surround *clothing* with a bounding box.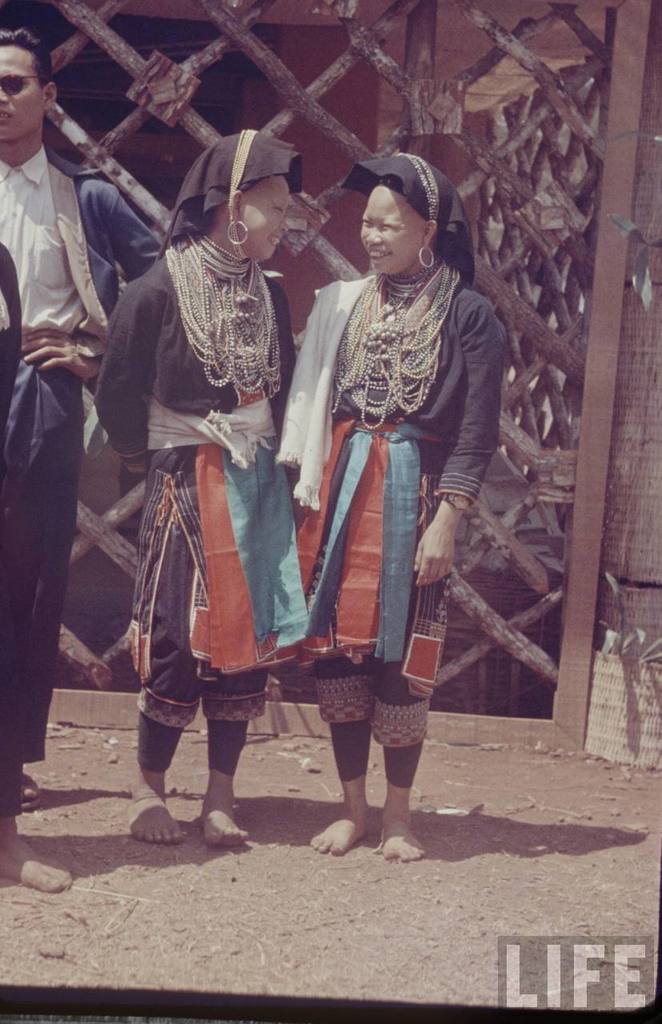
select_region(280, 258, 509, 788).
